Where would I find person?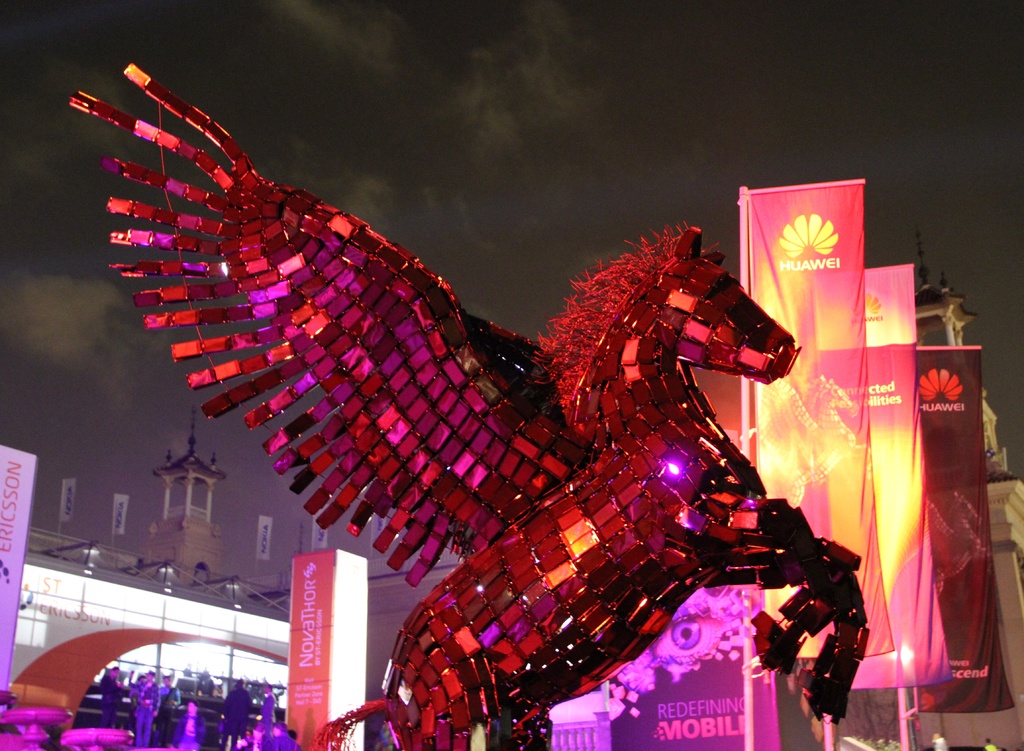
At bbox(170, 707, 207, 750).
